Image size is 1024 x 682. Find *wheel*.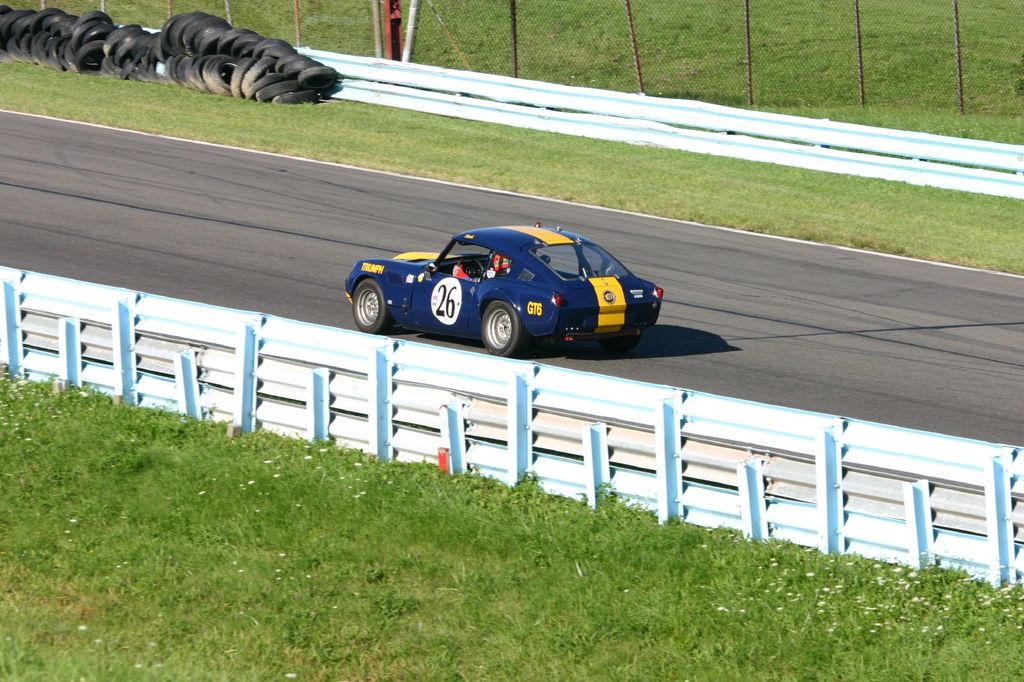
<box>358,255,431,332</box>.
